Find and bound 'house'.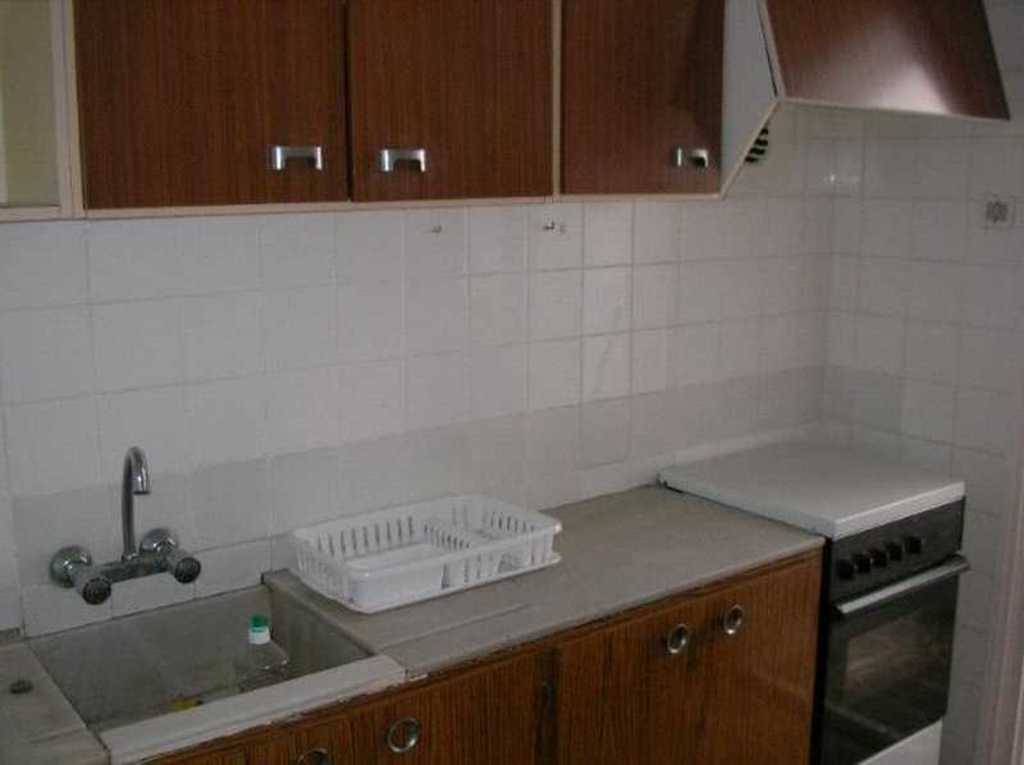
Bound: rect(0, 1, 1019, 764).
